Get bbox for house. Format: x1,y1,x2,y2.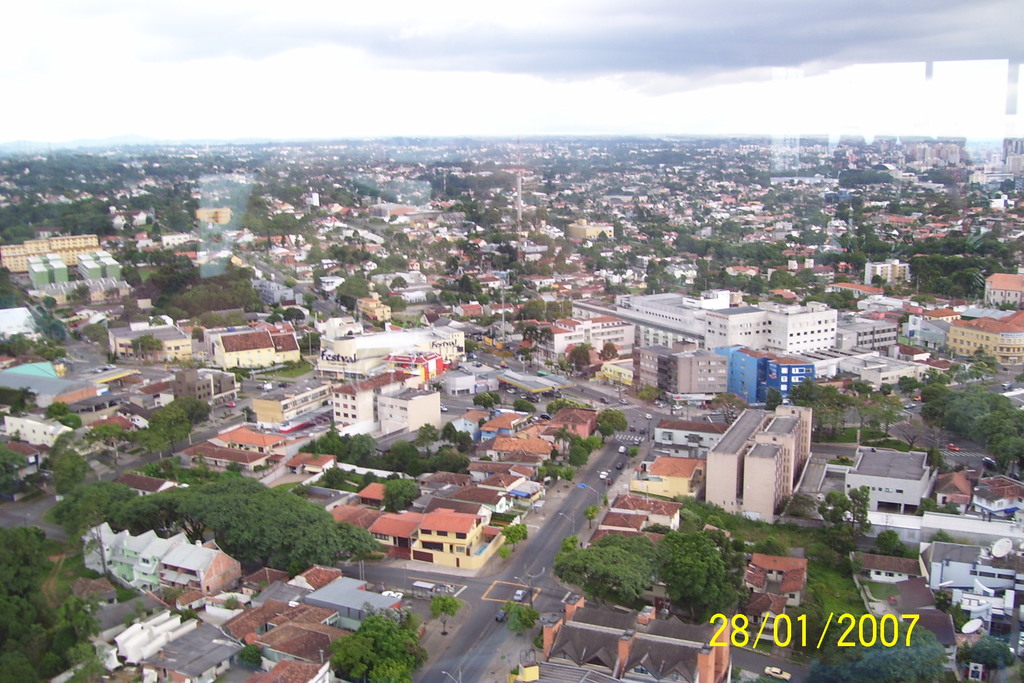
2,242,102,270.
